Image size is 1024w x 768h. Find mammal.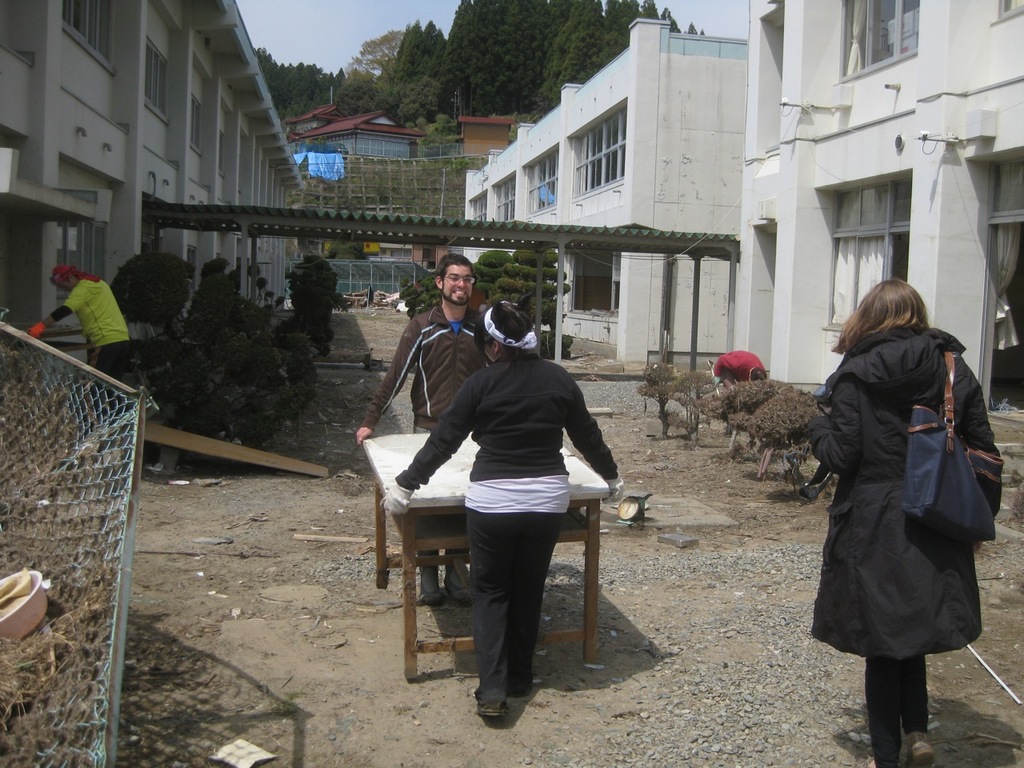
crop(352, 250, 490, 602).
